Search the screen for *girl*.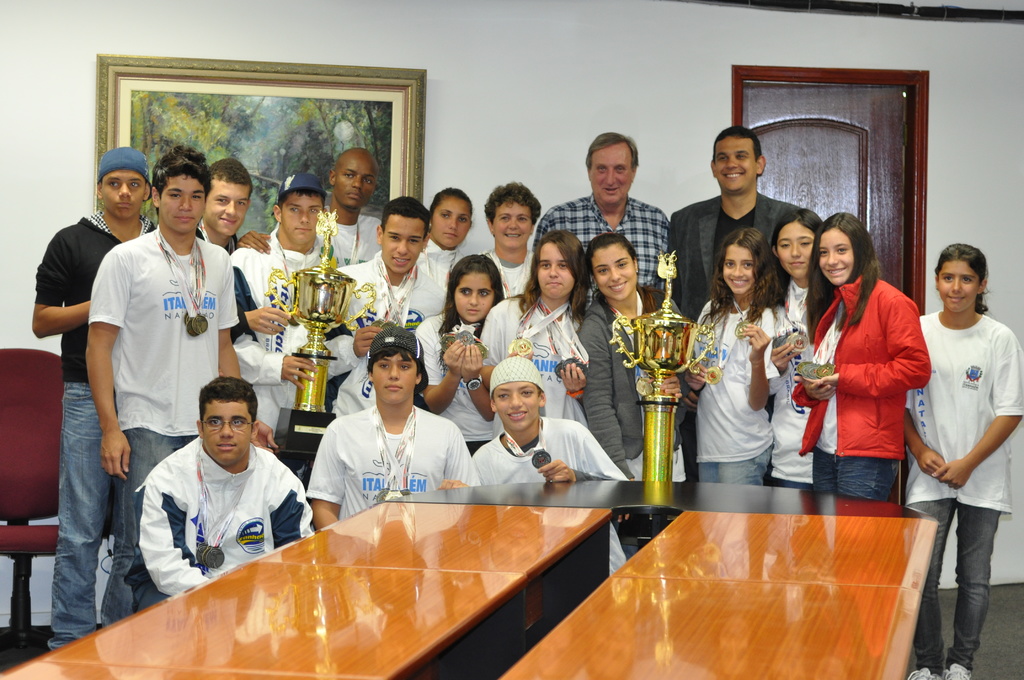
Found at 404, 189, 475, 332.
